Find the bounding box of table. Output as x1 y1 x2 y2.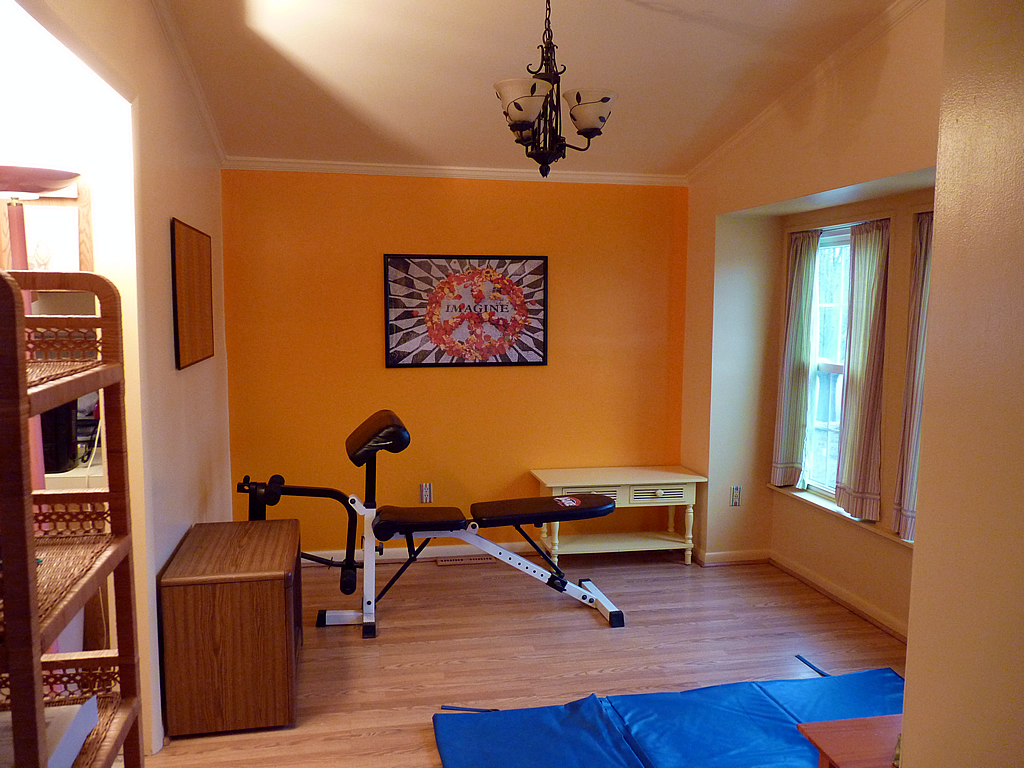
531 463 709 572.
